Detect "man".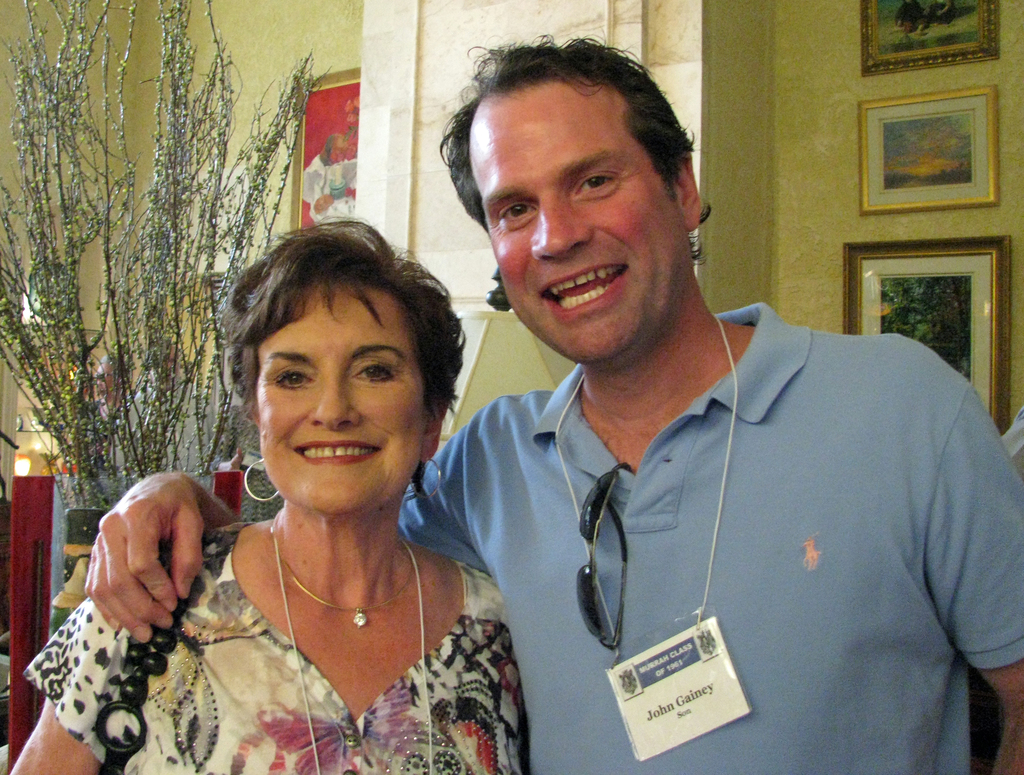
Detected at rect(84, 29, 1023, 774).
